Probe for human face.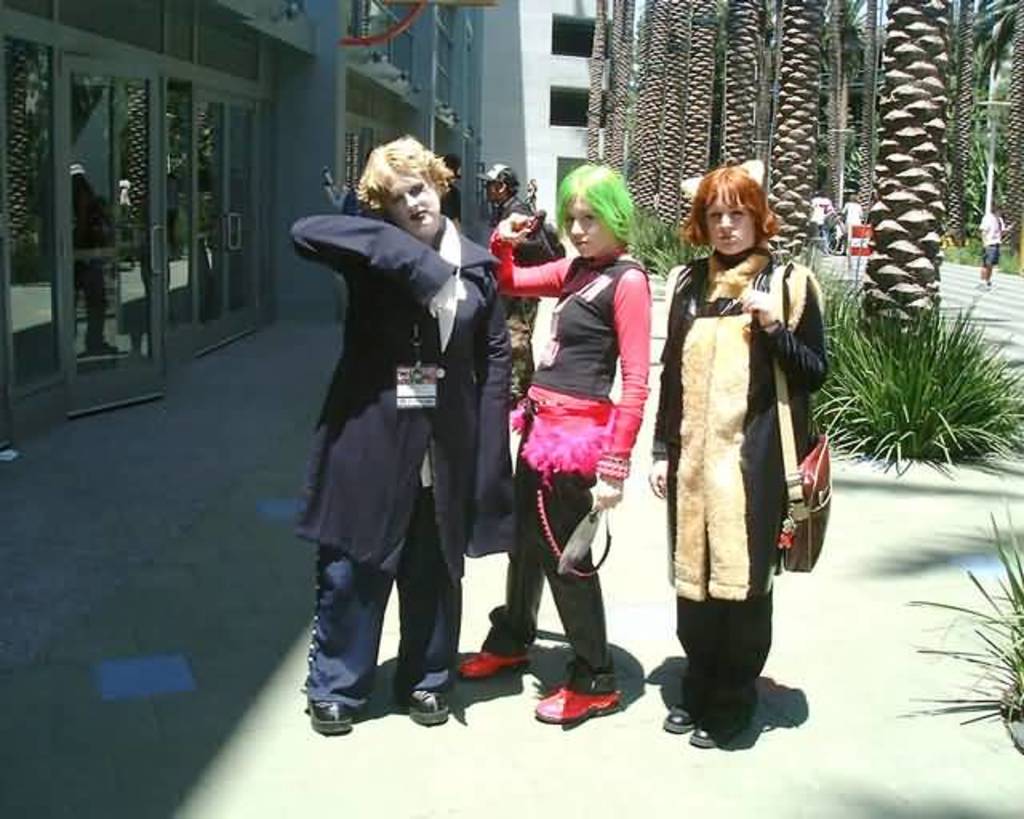
Probe result: x1=707, y1=200, x2=755, y2=256.
